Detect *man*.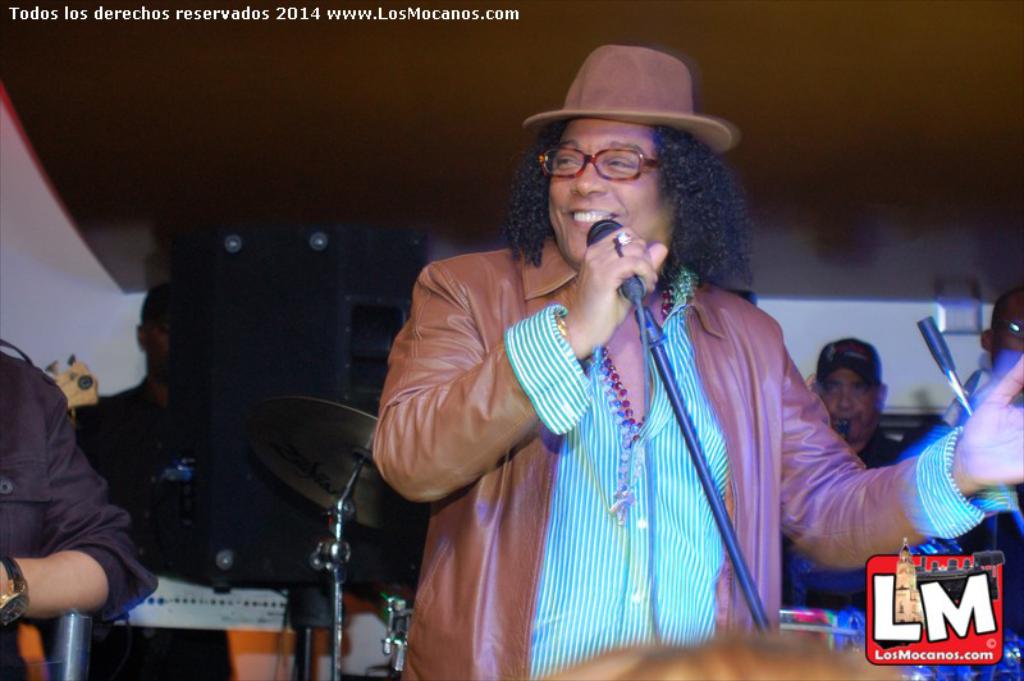
Detected at 65 271 169 531.
